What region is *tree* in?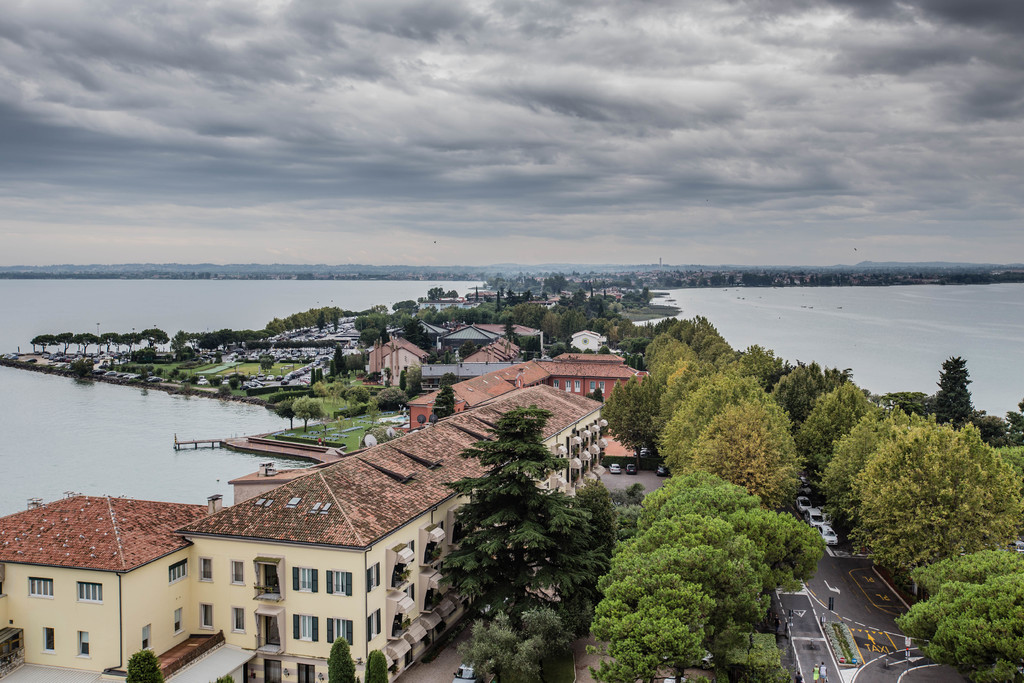
(x1=333, y1=377, x2=346, y2=402).
